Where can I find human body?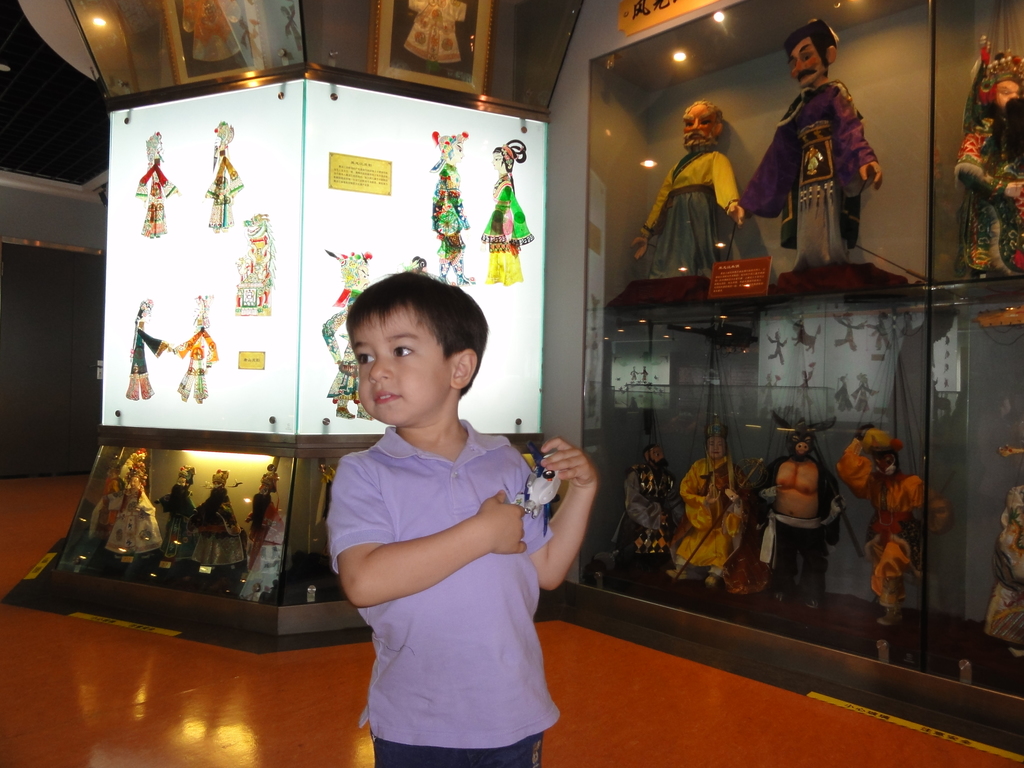
You can find it at (left=427, top=156, right=470, bottom=280).
